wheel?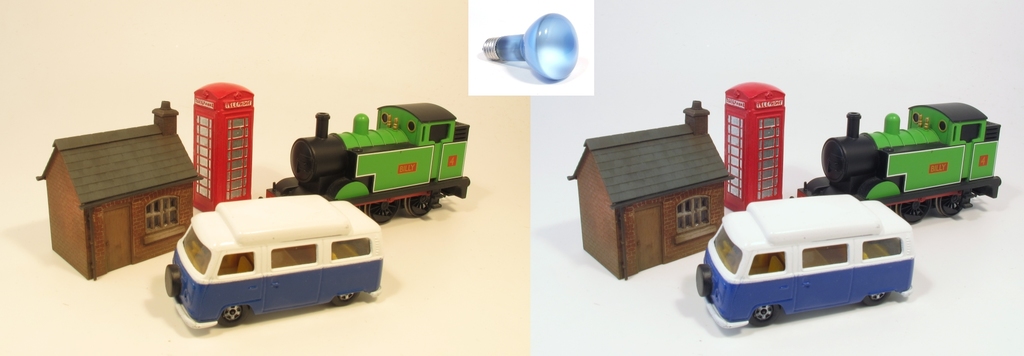
Rect(890, 203, 927, 224)
